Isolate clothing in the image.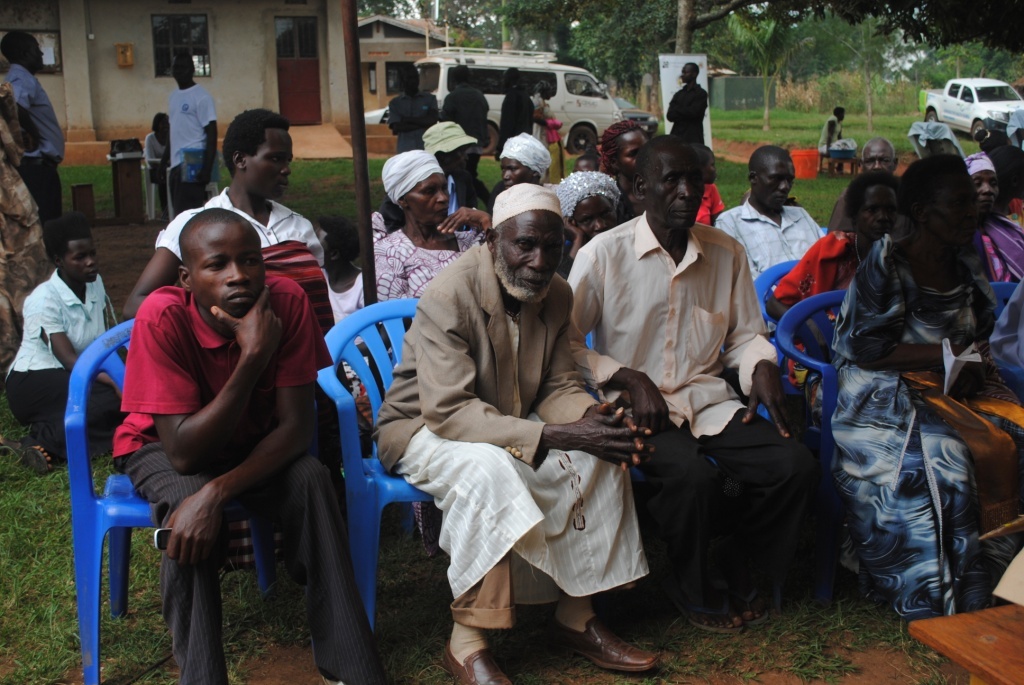
Isolated region: 724,210,832,283.
